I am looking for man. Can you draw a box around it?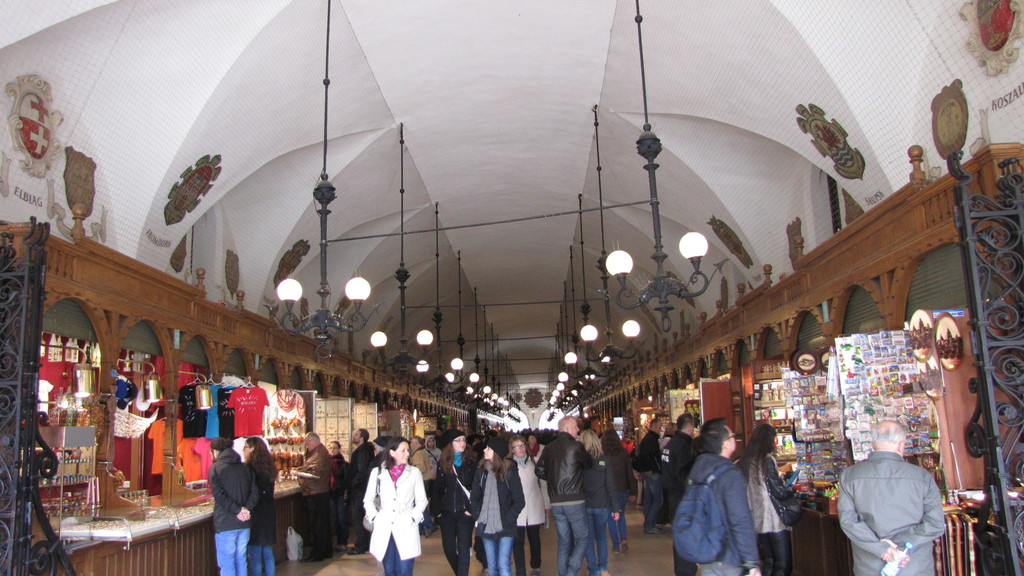
Sure, the bounding box is (left=533, top=415, right=595, bottom=575).
